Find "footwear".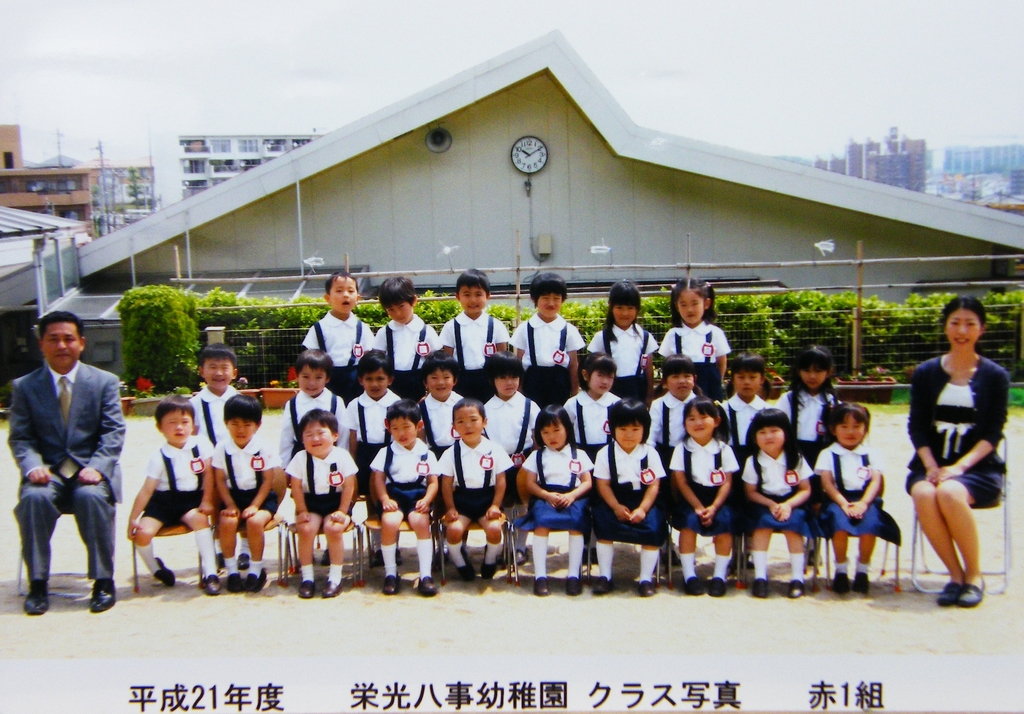
pyautogui.locateOnScreen(155, 559, 177, 590).
